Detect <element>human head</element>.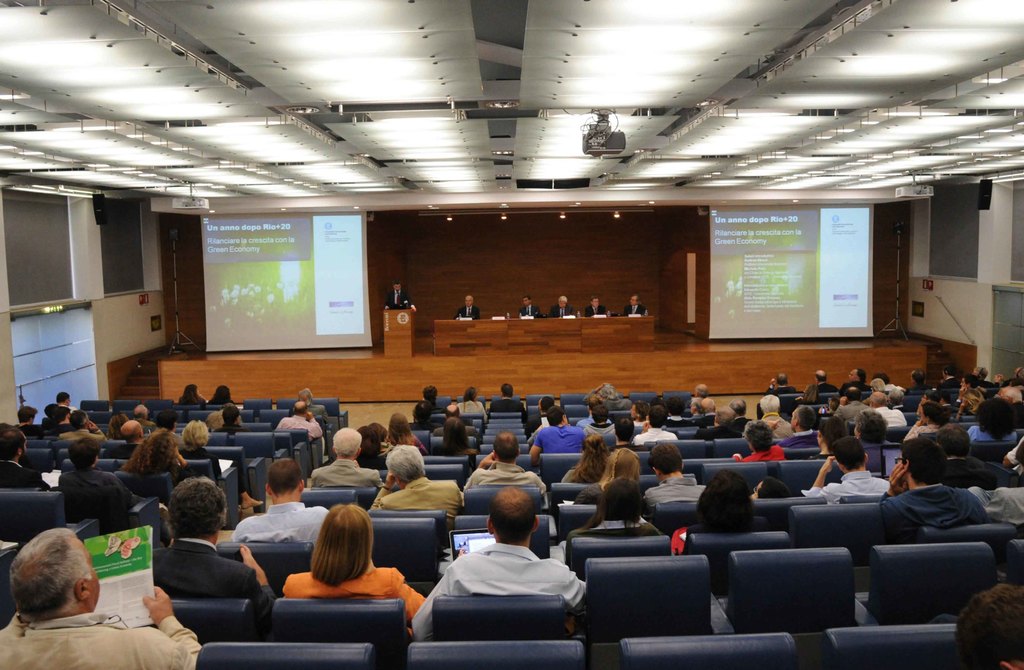
Detected at 522, 295, 531, 304.
